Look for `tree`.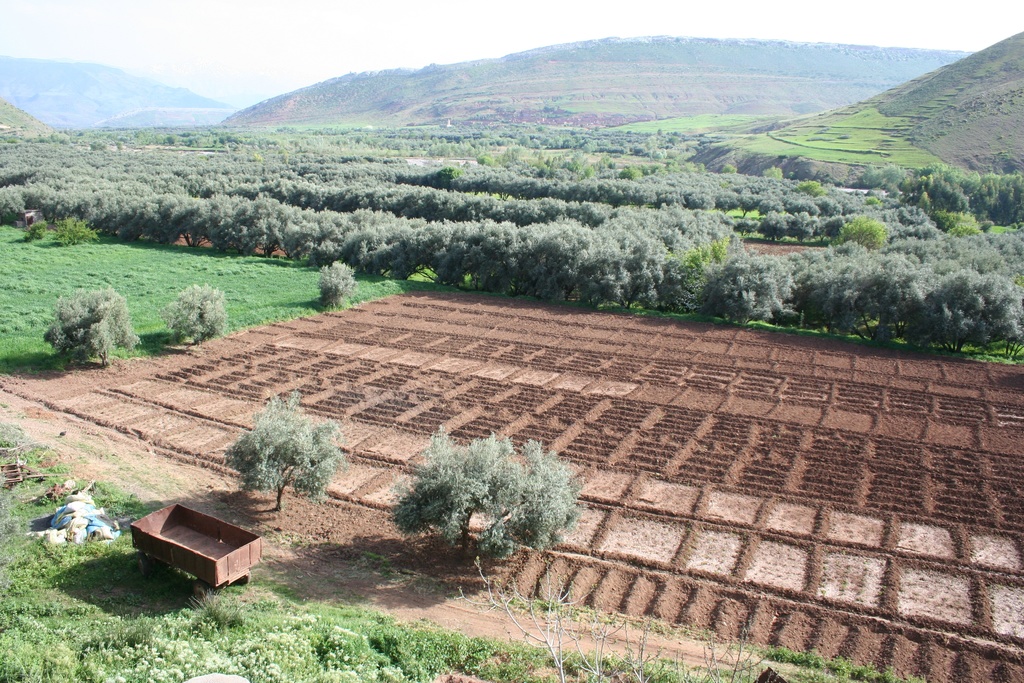
Found: box(225, 386, 351, 525).
